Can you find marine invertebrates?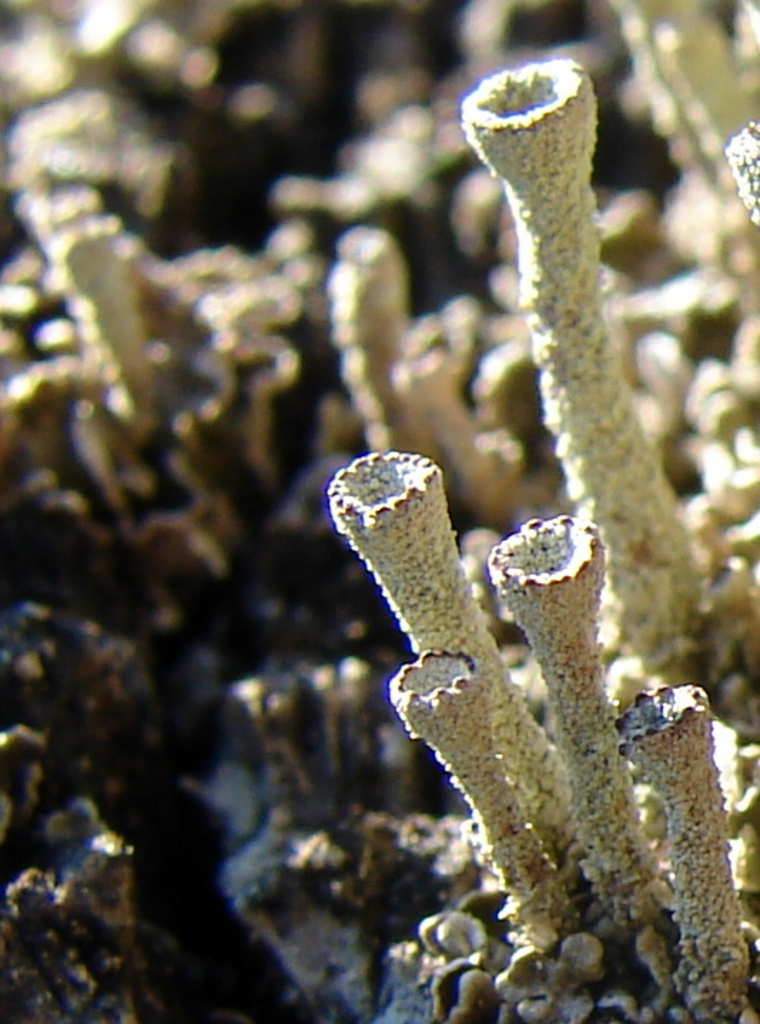
Yes, bounding box: {"left": 448, "top": 44, "right": 729, "bottom": 706}.
